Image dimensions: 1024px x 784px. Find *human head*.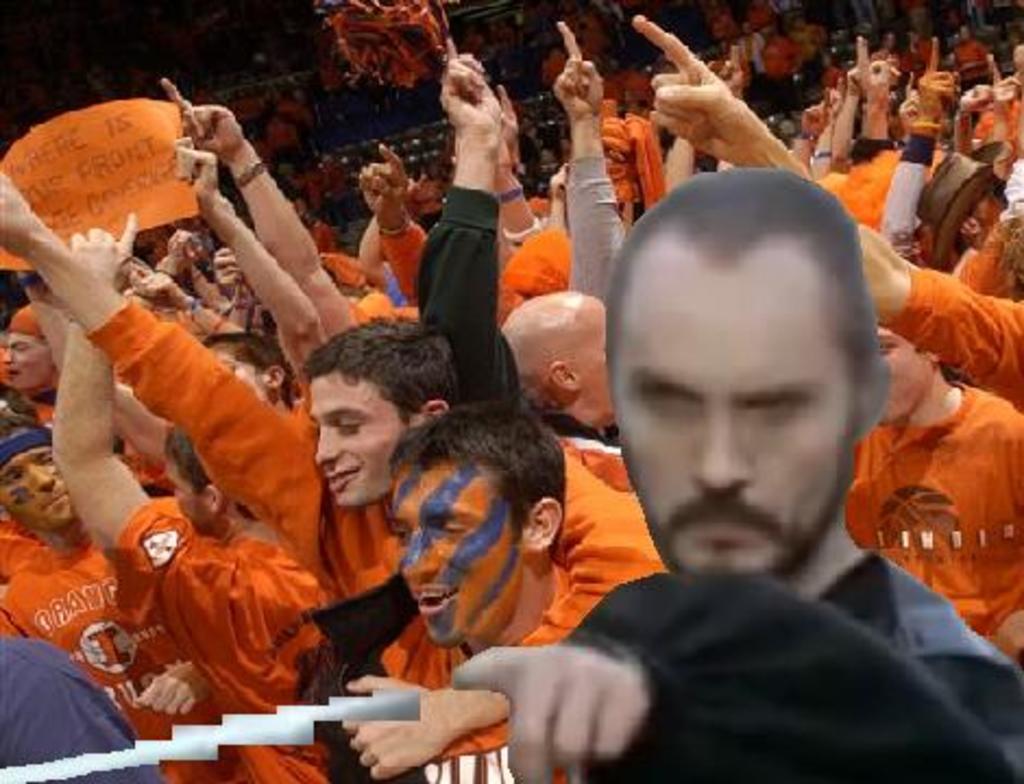
x1=604 y1=144 x2=898 y2=605.
